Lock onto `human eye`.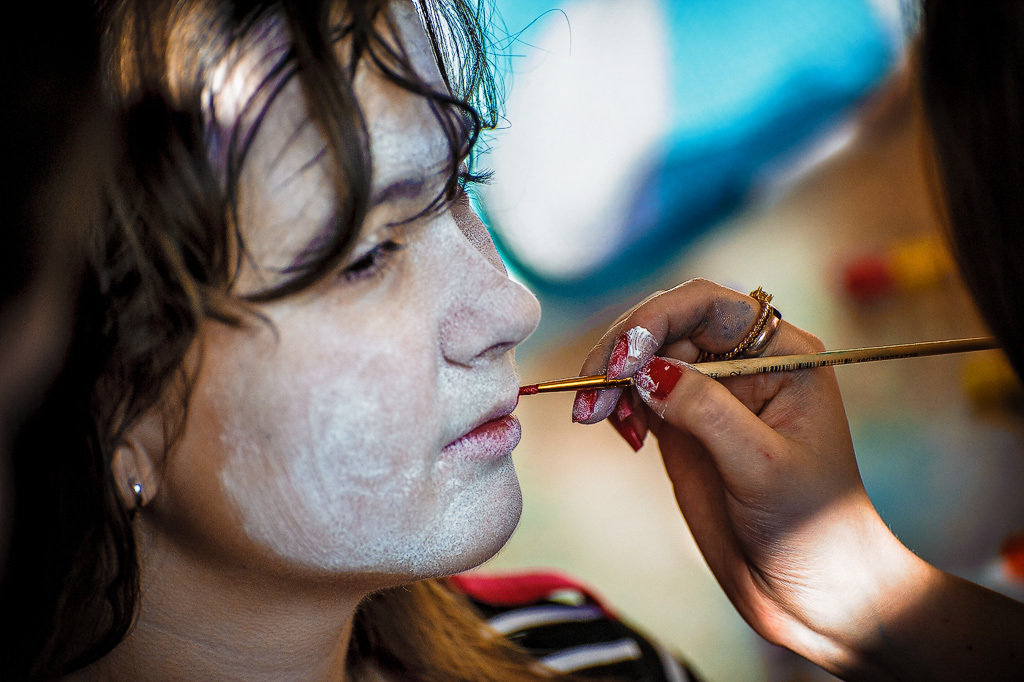
Locked: l=323, t=211, r=417, b=290.
